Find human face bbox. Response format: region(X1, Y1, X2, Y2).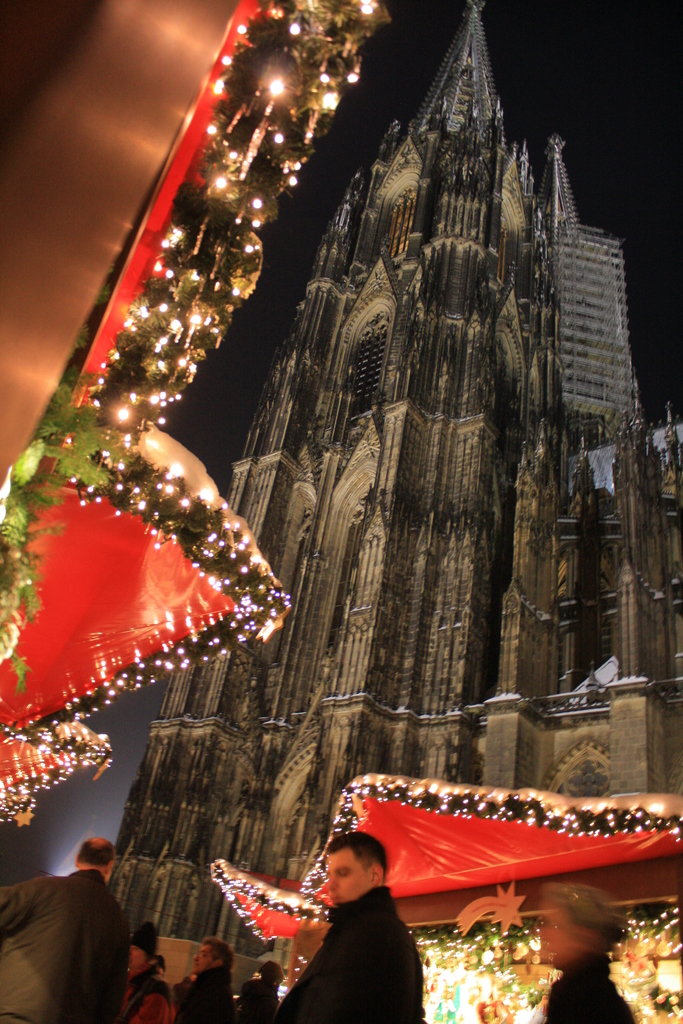
region(329, 851, 366, 899).
